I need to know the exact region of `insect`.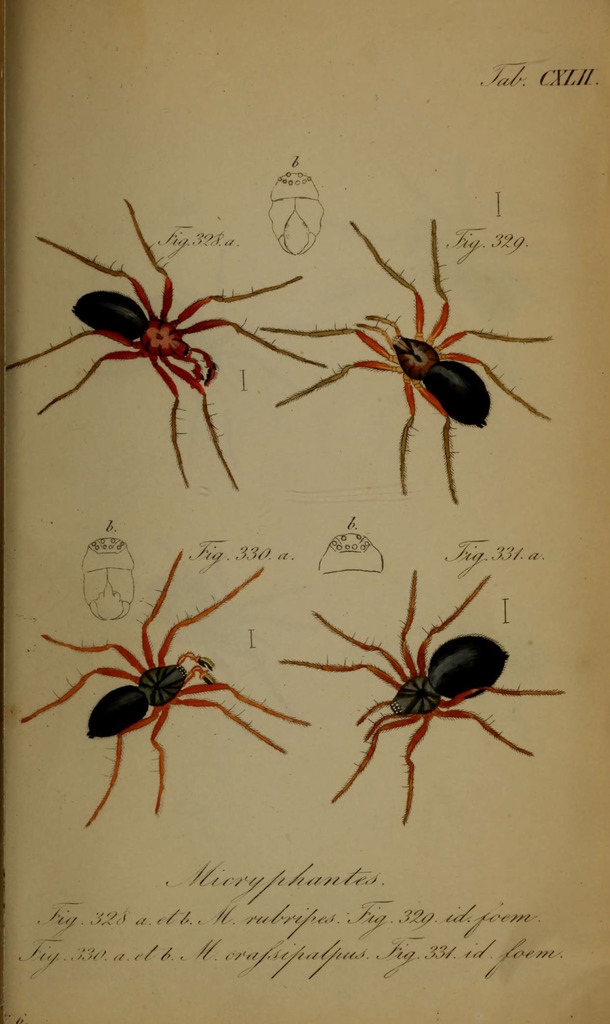
Region: [21,552,318,826].
